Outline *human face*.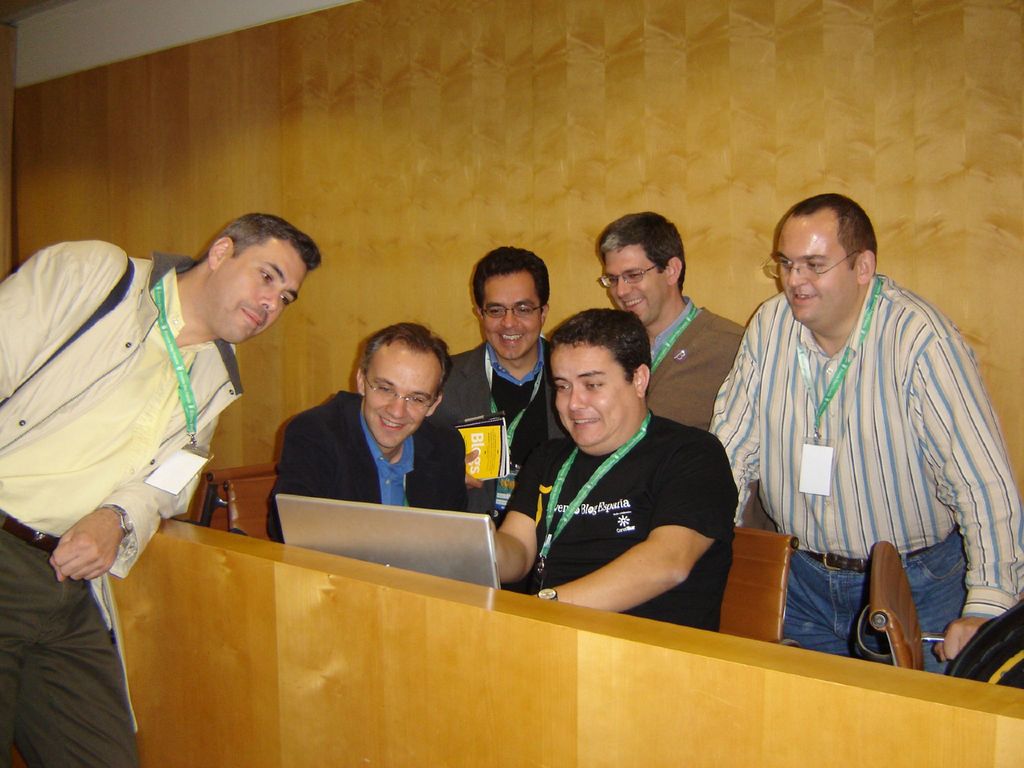
Outline: [x1=359, y1=352, x2=435, y2=451].
